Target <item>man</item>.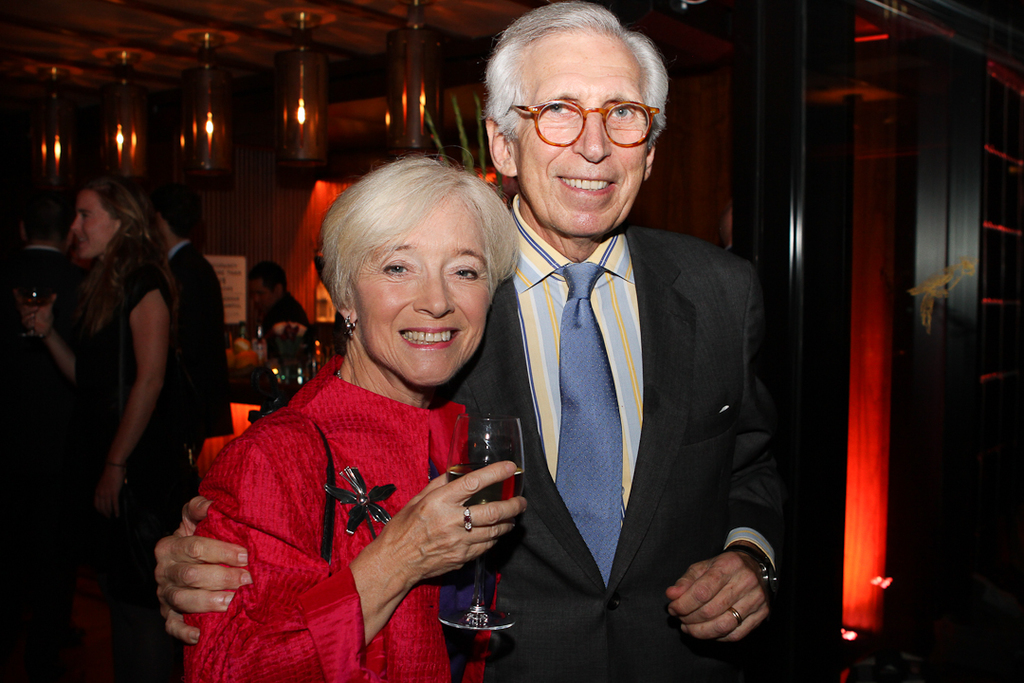
Target region: (left=247, top=258, right=305, bottom=327).
